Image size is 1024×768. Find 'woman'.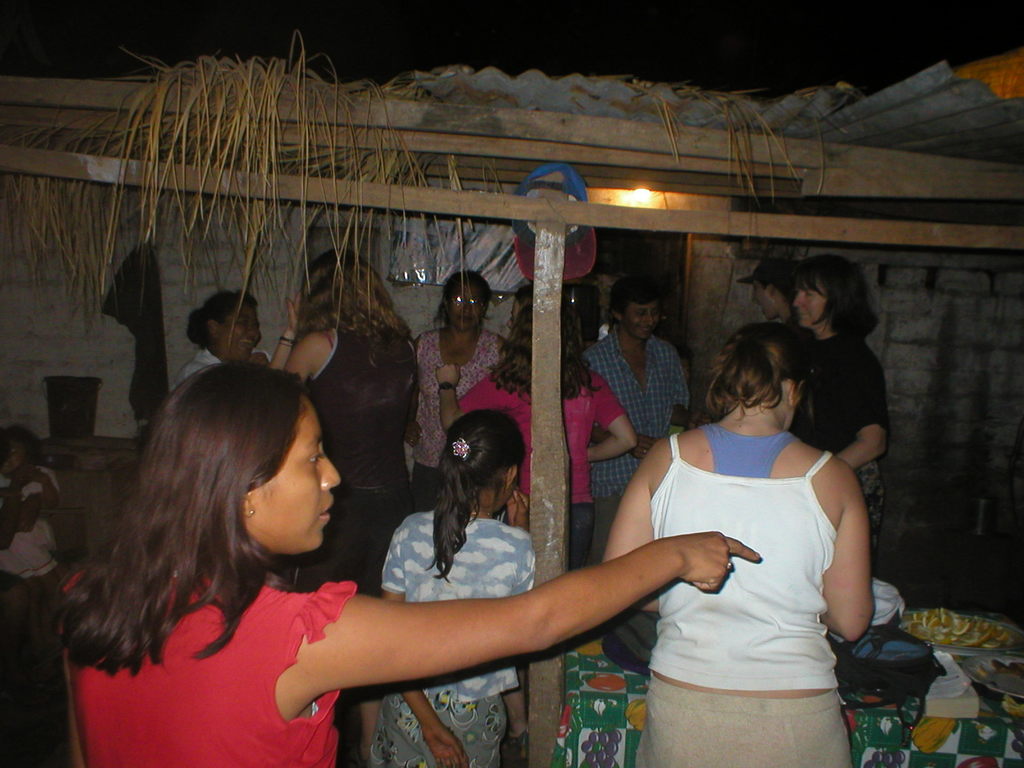
bbox(742, 260, 815, 343).
